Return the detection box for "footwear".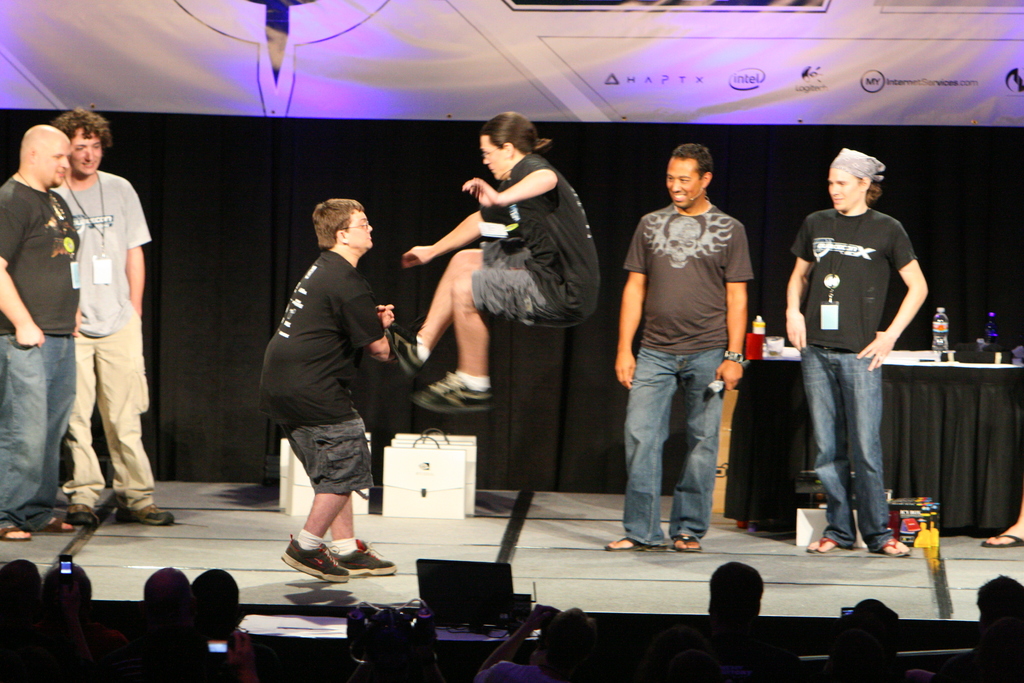
crop(339, 538, 400, 572).
